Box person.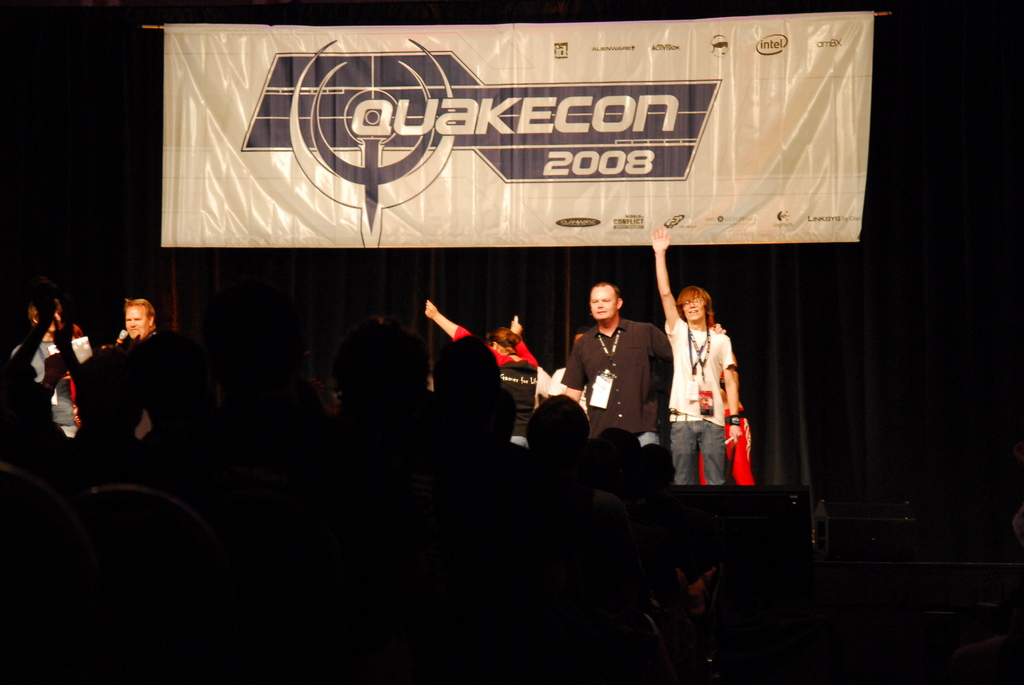
select_region(648, 221, 744, 491).
